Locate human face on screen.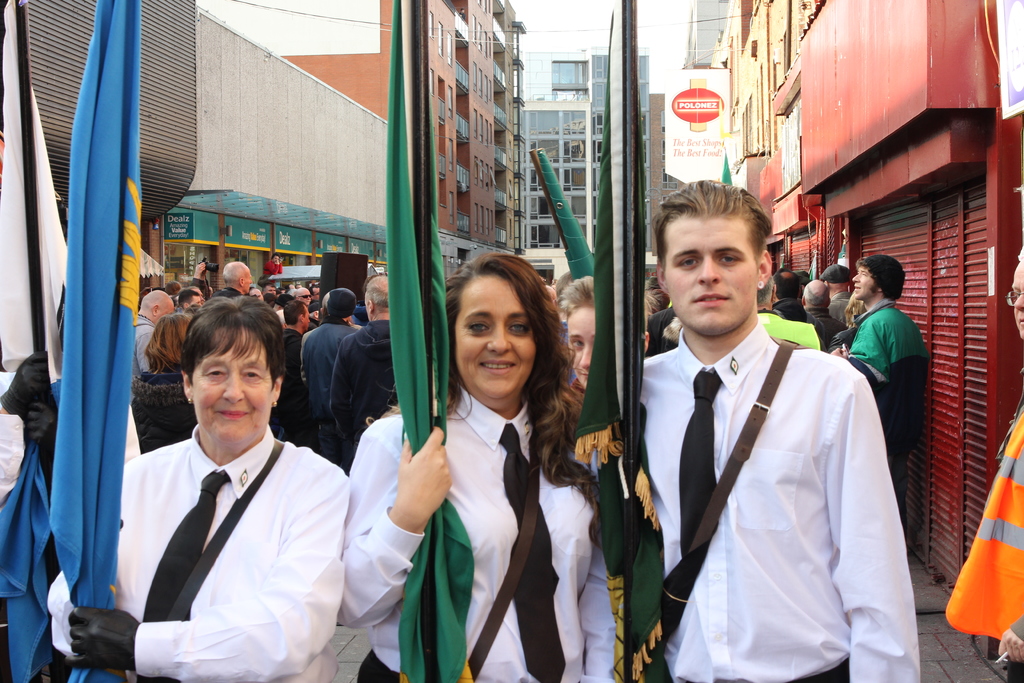
On screen at bbox=(564, 304, 596, 381).
